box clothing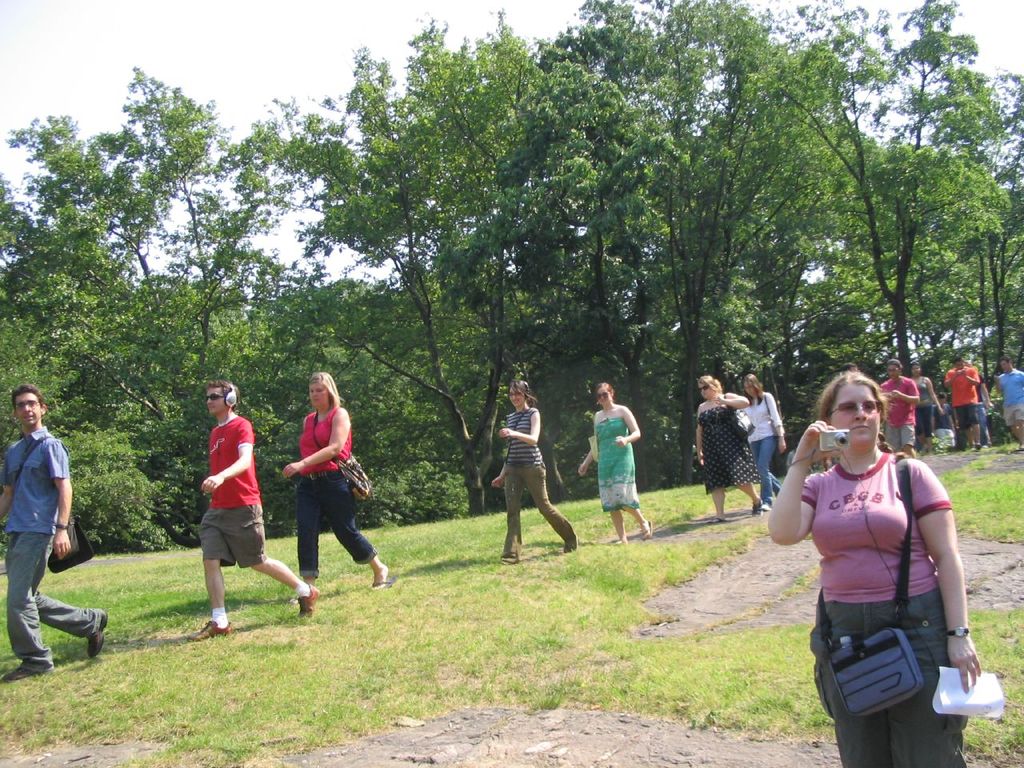
296 406 376 578
